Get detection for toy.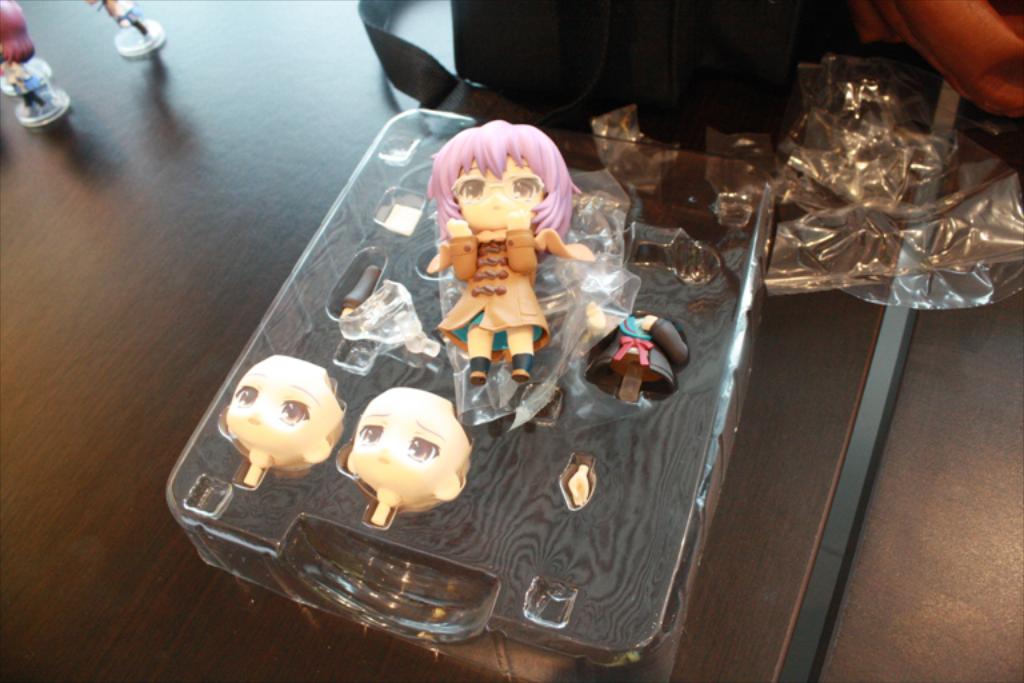
Detection: crop(427, 119, 592, 387).
